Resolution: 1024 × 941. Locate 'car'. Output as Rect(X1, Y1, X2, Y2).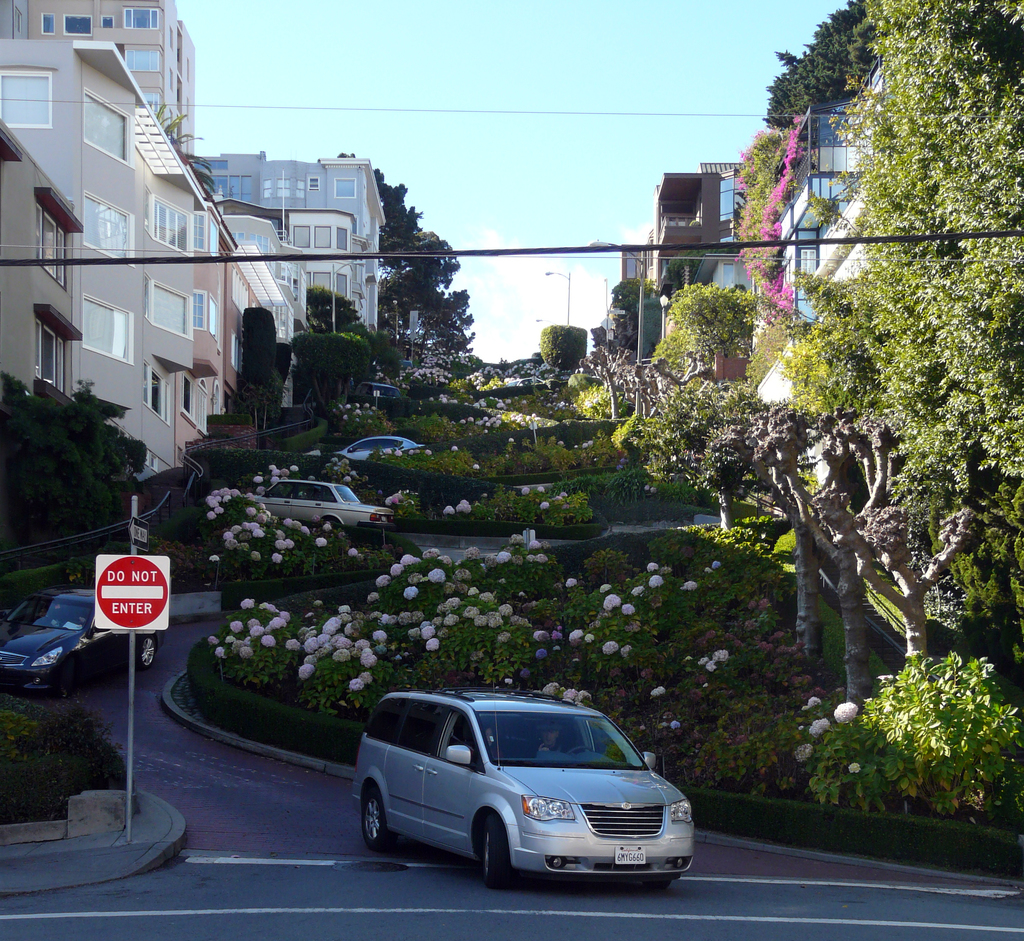
Rect(336, 425, 431, 462).
